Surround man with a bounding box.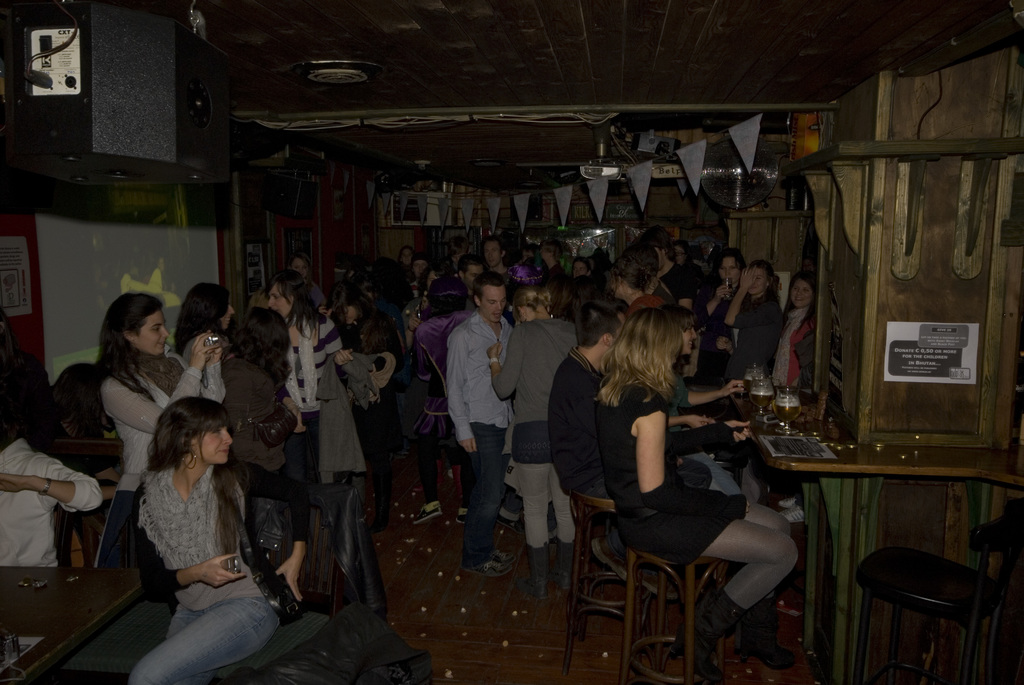
bbox(437, 255, 504, 322).
